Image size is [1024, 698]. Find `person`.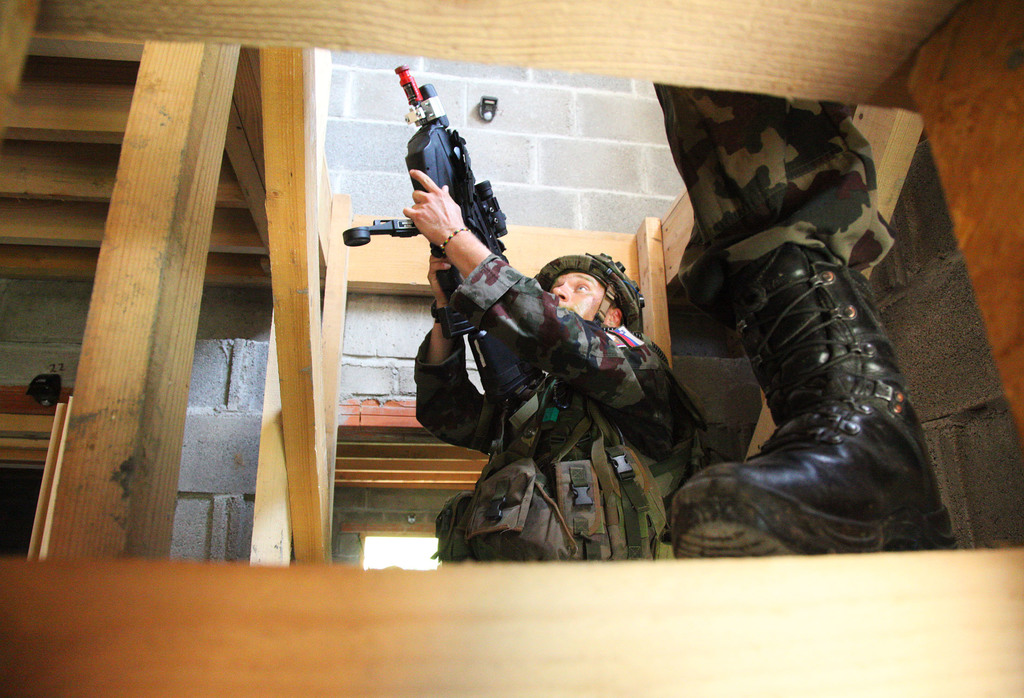
locate(657, 83, 954, 559).
